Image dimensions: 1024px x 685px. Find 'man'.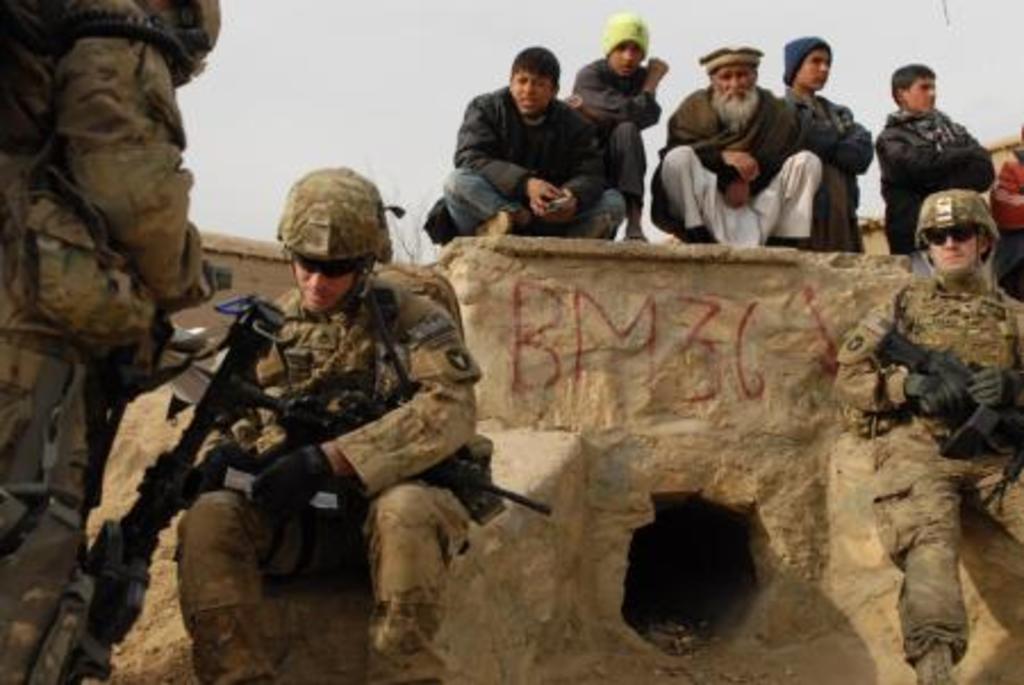
detection(769, 20, 892, 264).
